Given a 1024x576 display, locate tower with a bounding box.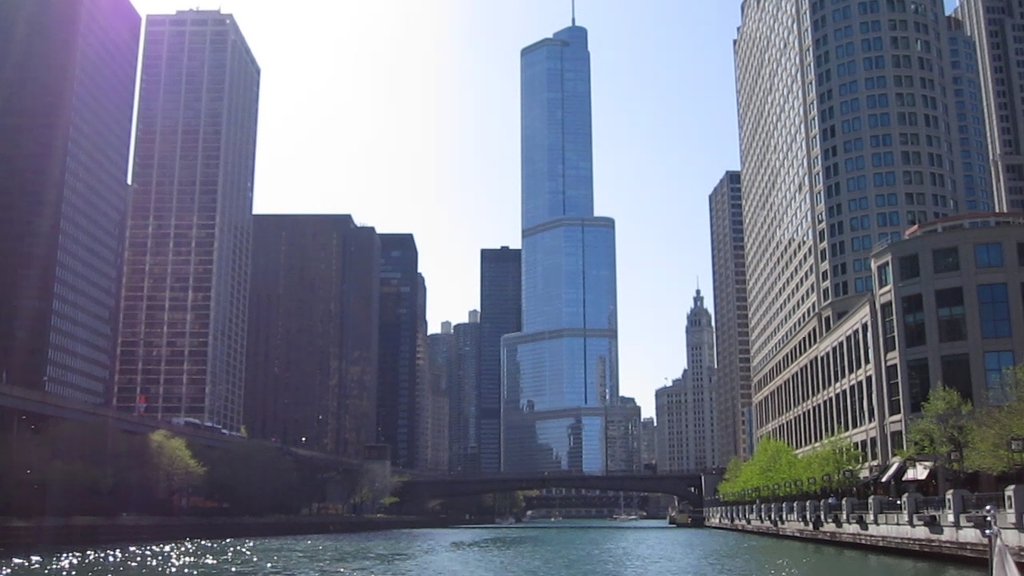
Located: 454, 0, 638, 470.
